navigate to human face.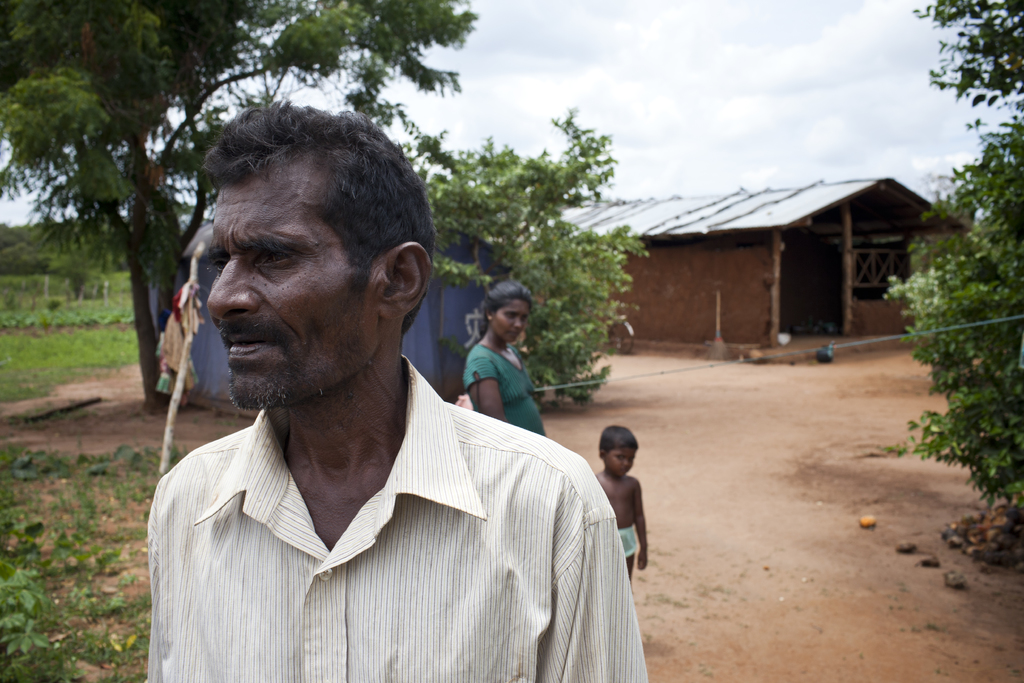
Navigation target: bbox(493, 298, 532, 343).
